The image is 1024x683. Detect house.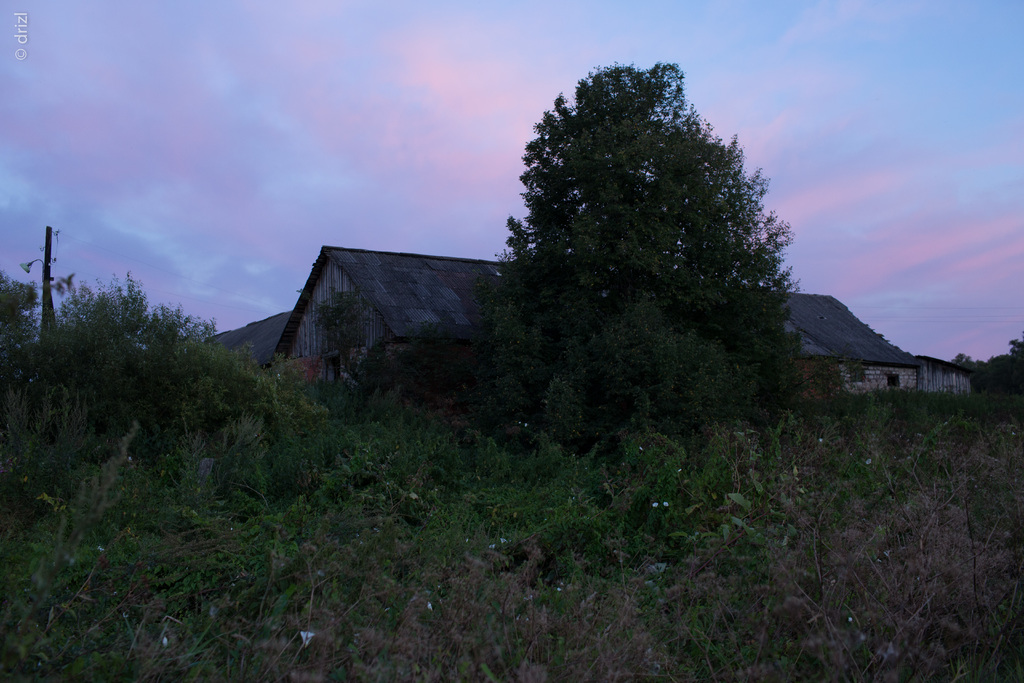
Detection: BBox(199, 310, 288, 381).
